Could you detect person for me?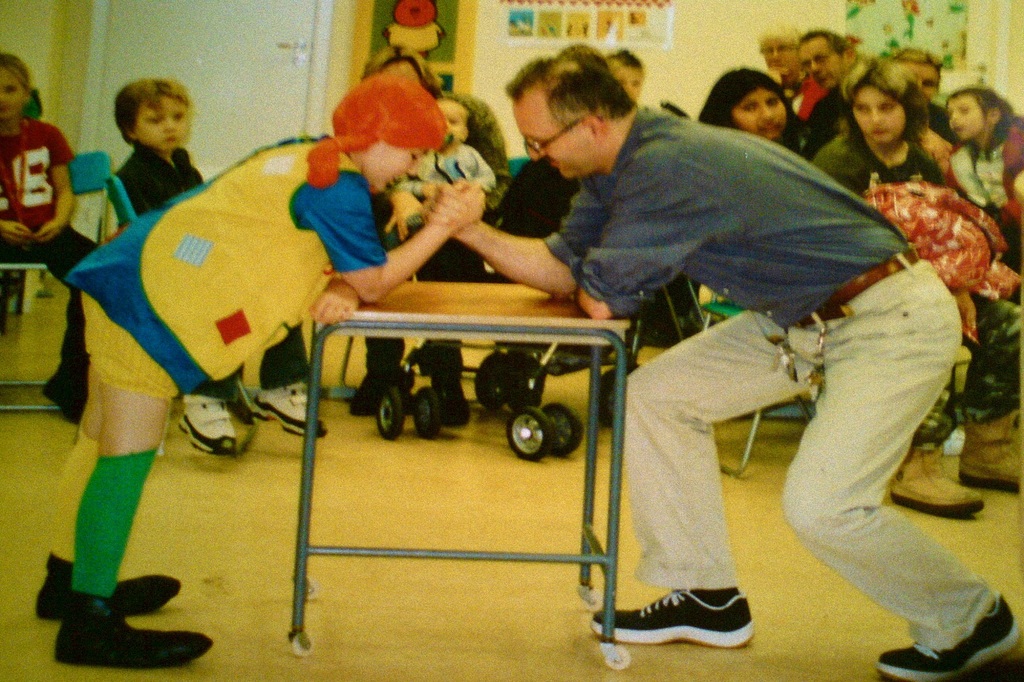
Detection result: rect(945, 86, 1023, 255).
